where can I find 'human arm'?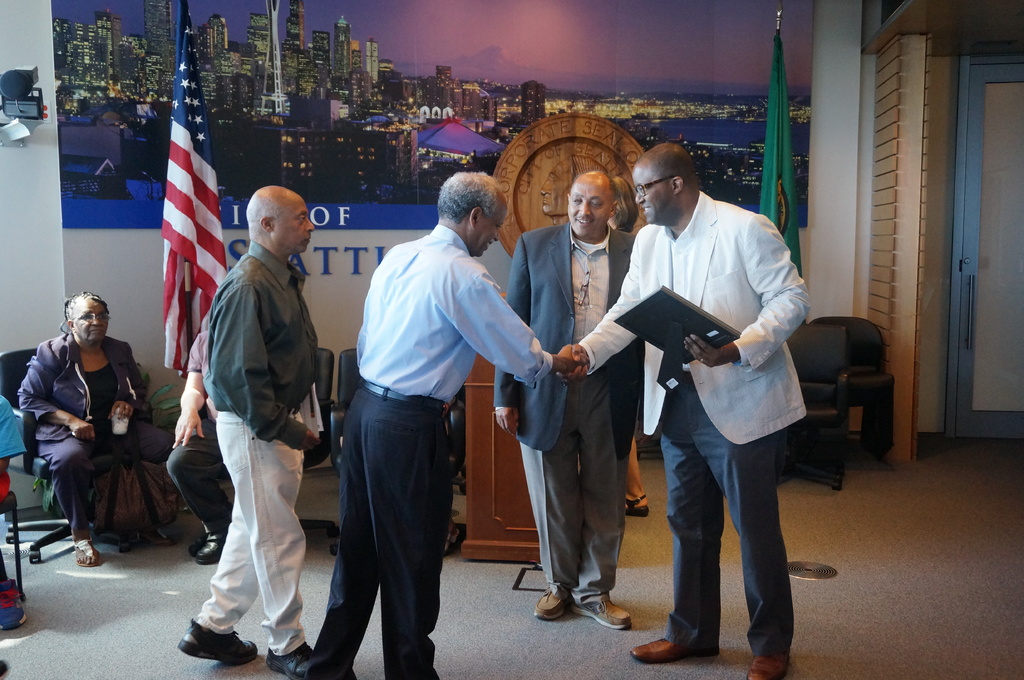
You can find it at left=166, top=328, right=213, bottom=450.
